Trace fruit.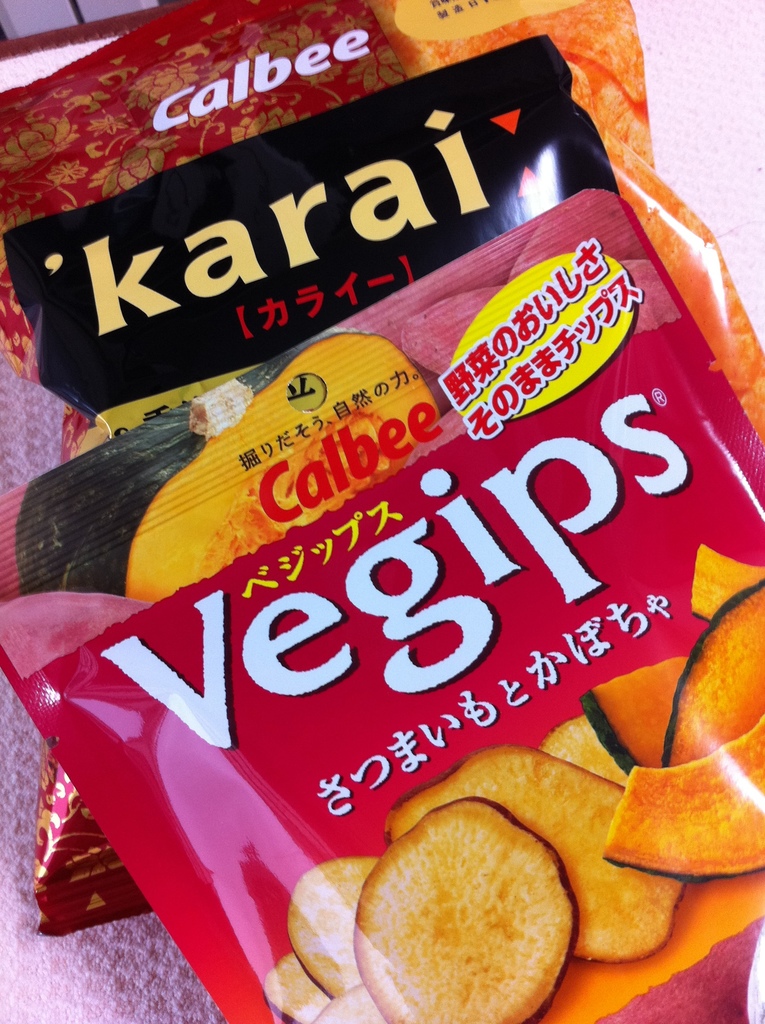
Traced to detection(355, 795, 582, 1023).
